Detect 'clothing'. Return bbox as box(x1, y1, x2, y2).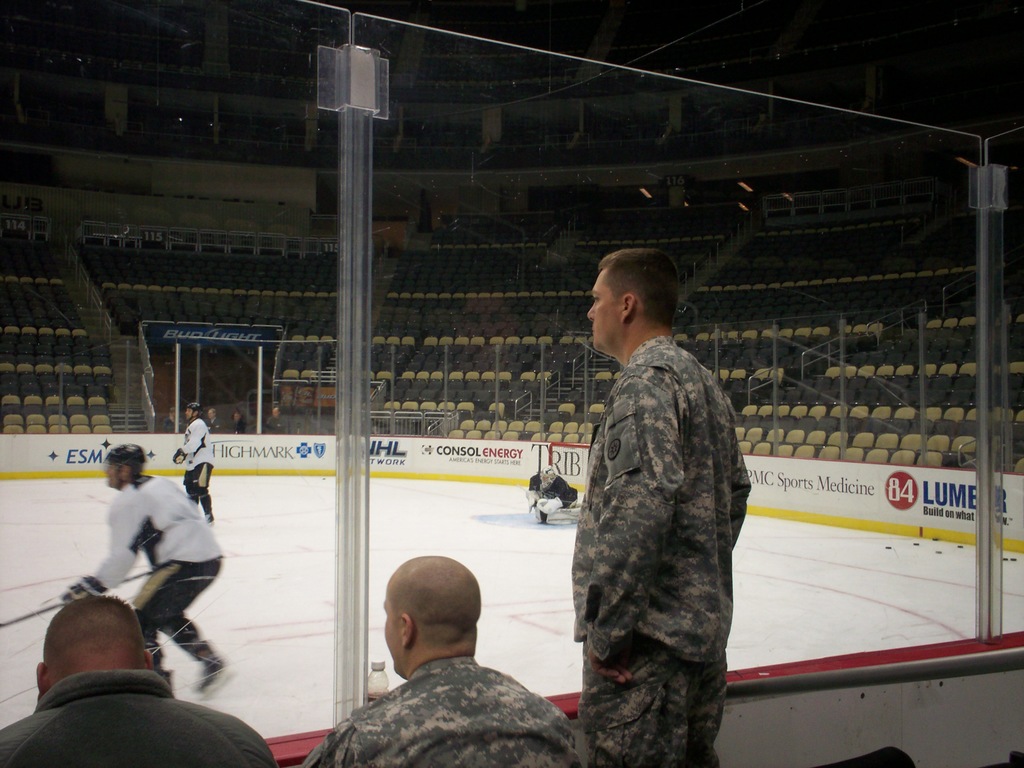
box(93, 471, 233, 677).
